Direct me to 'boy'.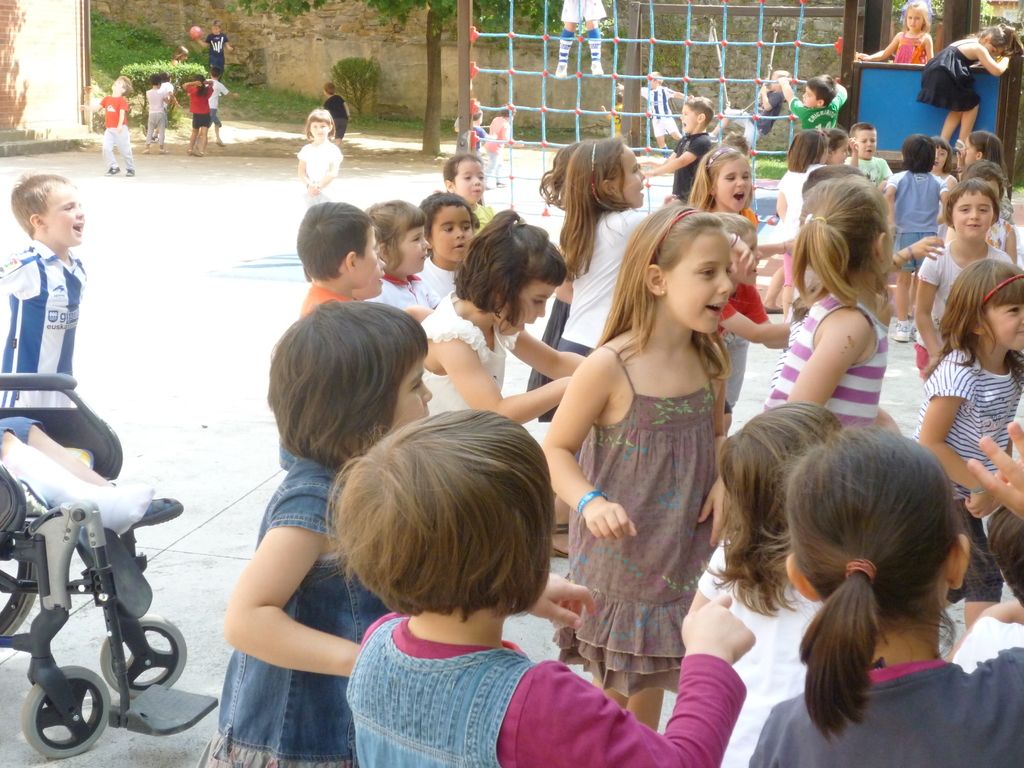
Direction: <bbox>890, 134, 947, 340</bbox>.
